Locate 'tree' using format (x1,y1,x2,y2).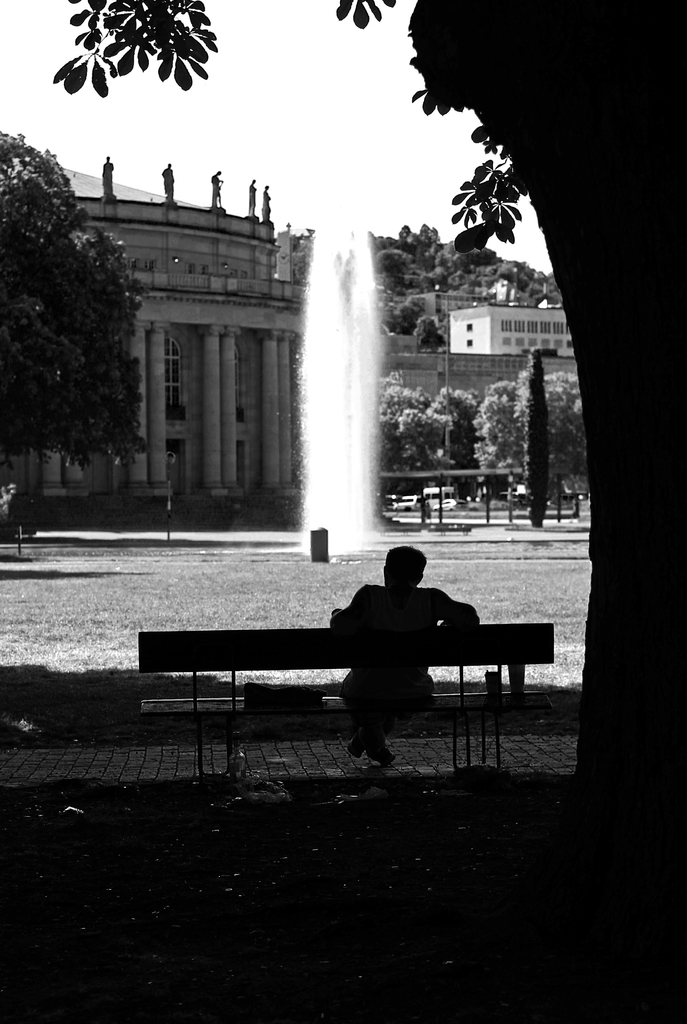
(427,426,473,493).
